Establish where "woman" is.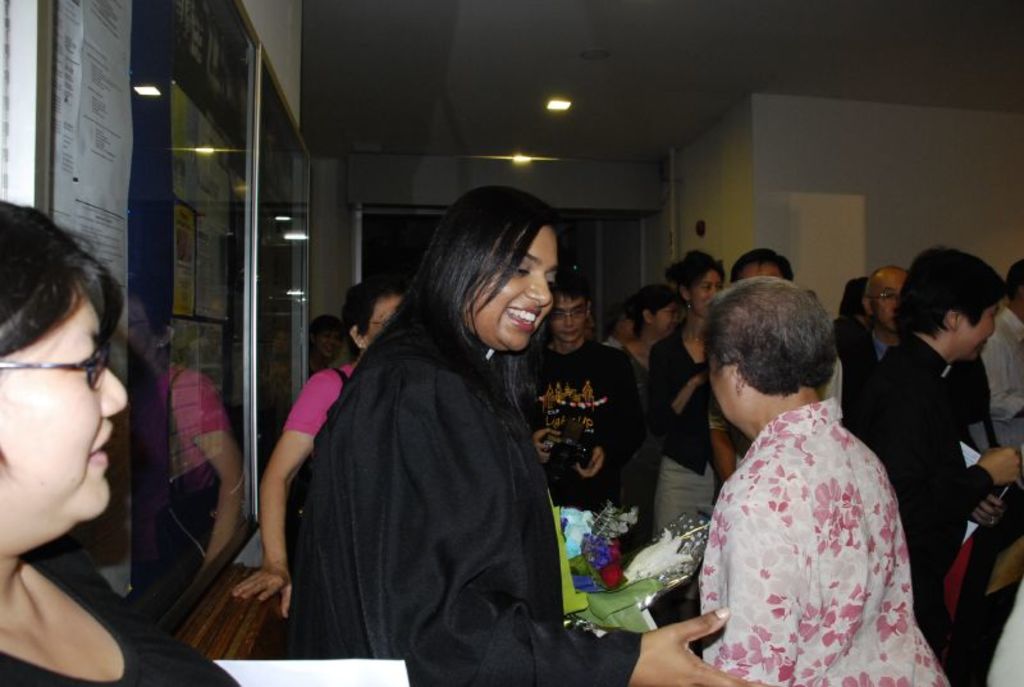
Established at bbox=[0, 198, 246, 686].
